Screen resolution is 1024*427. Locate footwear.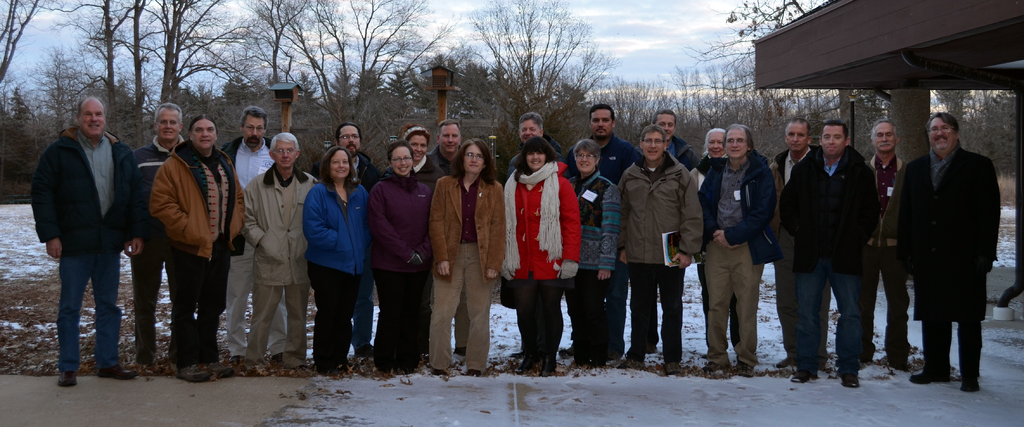
region(177, 358, 211, 382).
